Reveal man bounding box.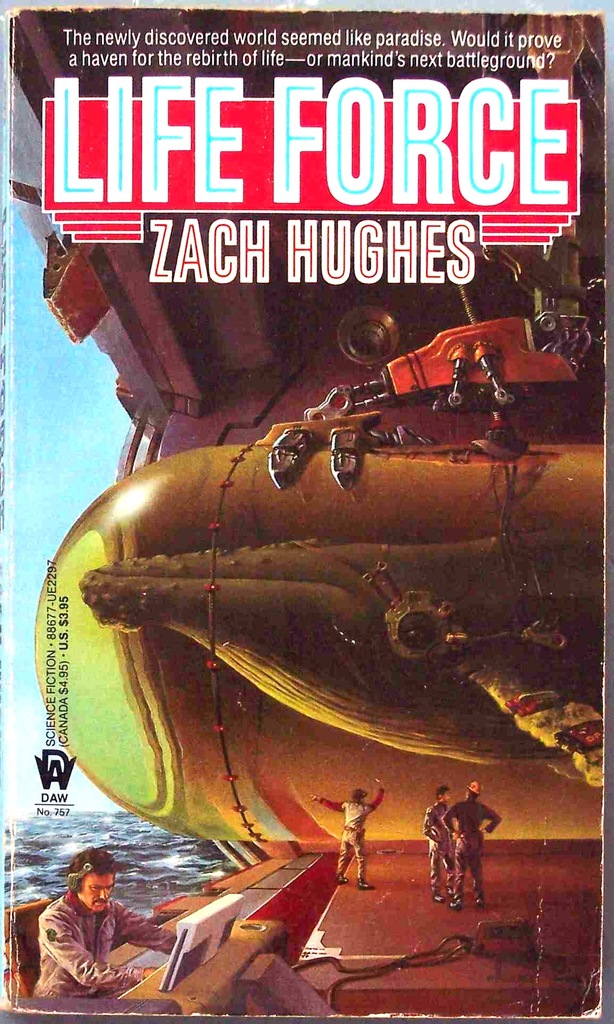
Revealed: <bbox>440, 779, 506, 914</bbox>.
